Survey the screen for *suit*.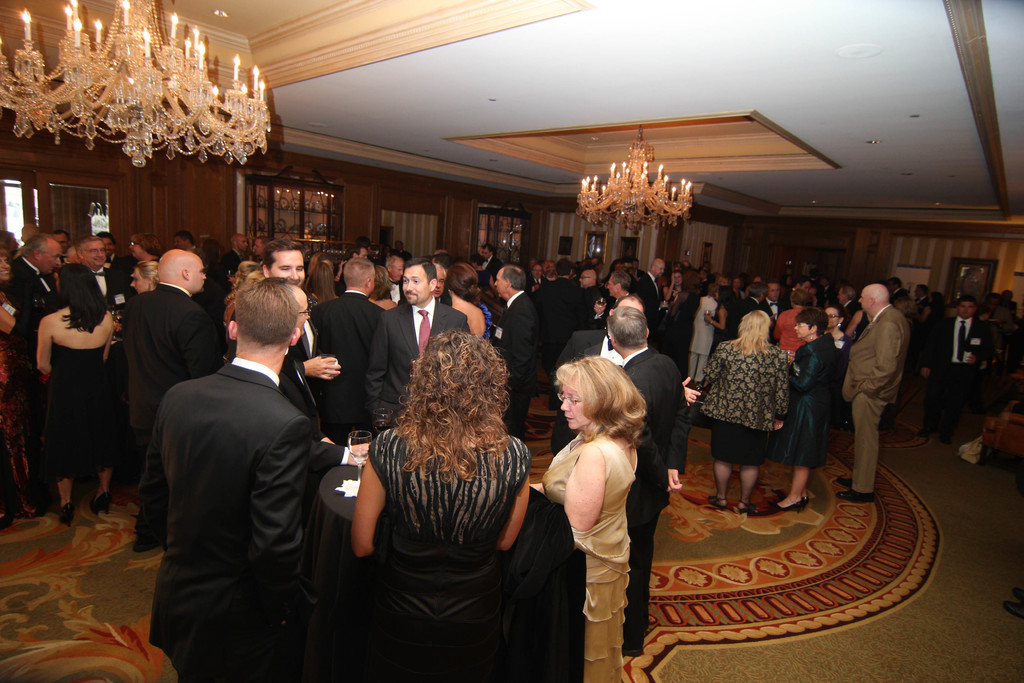
Survey found: left=105, top=267, right=132, bottom=300.
